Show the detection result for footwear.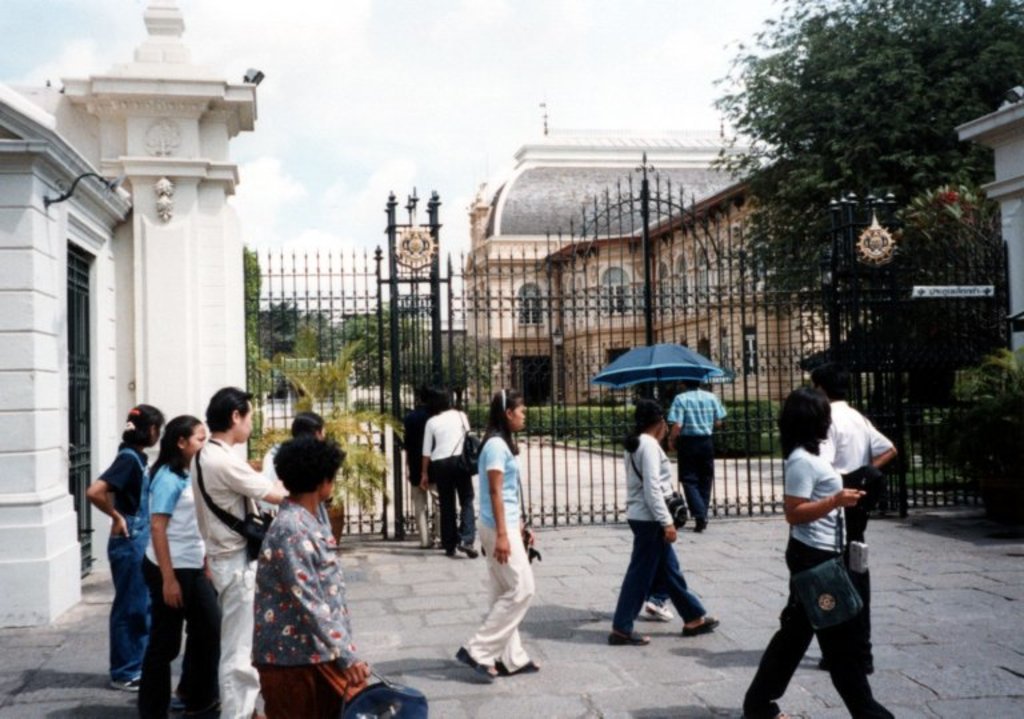
x1=676 y1=615 x2=724 y2=642.
